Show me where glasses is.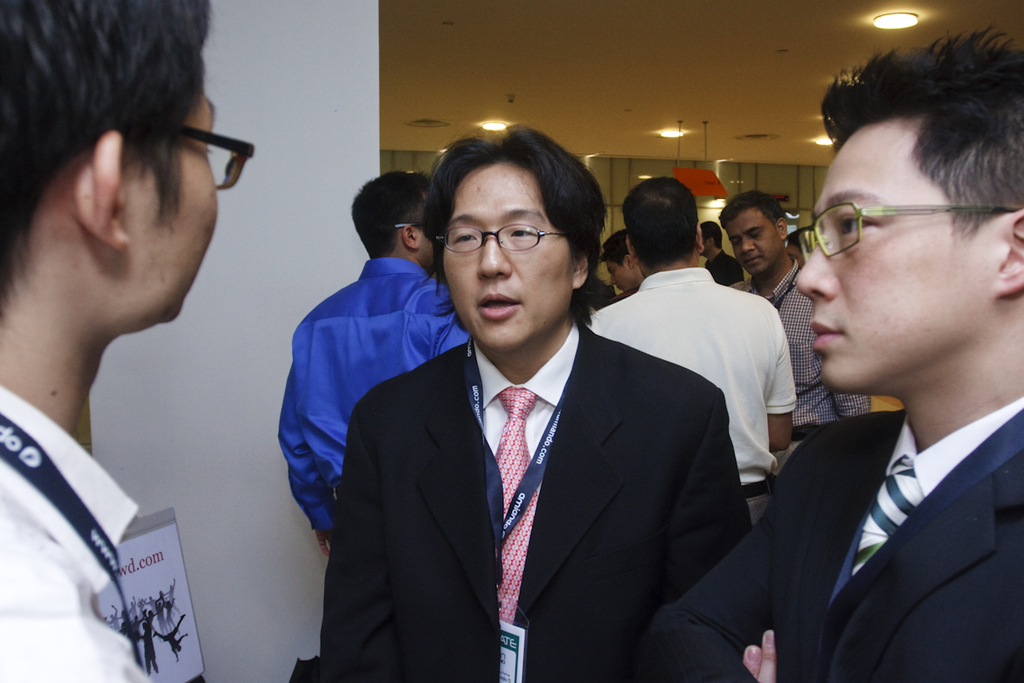
glasses is at 778,202,1023,277.
